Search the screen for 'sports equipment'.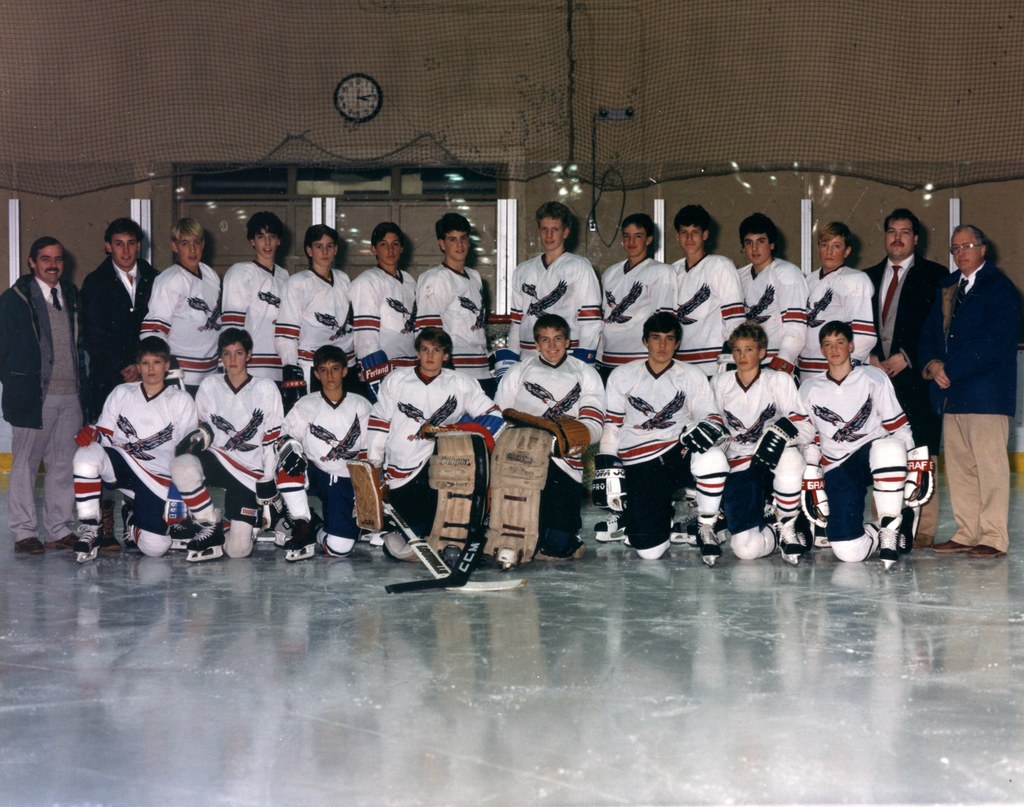
Found at bbox(68, 513, 104, 563).
